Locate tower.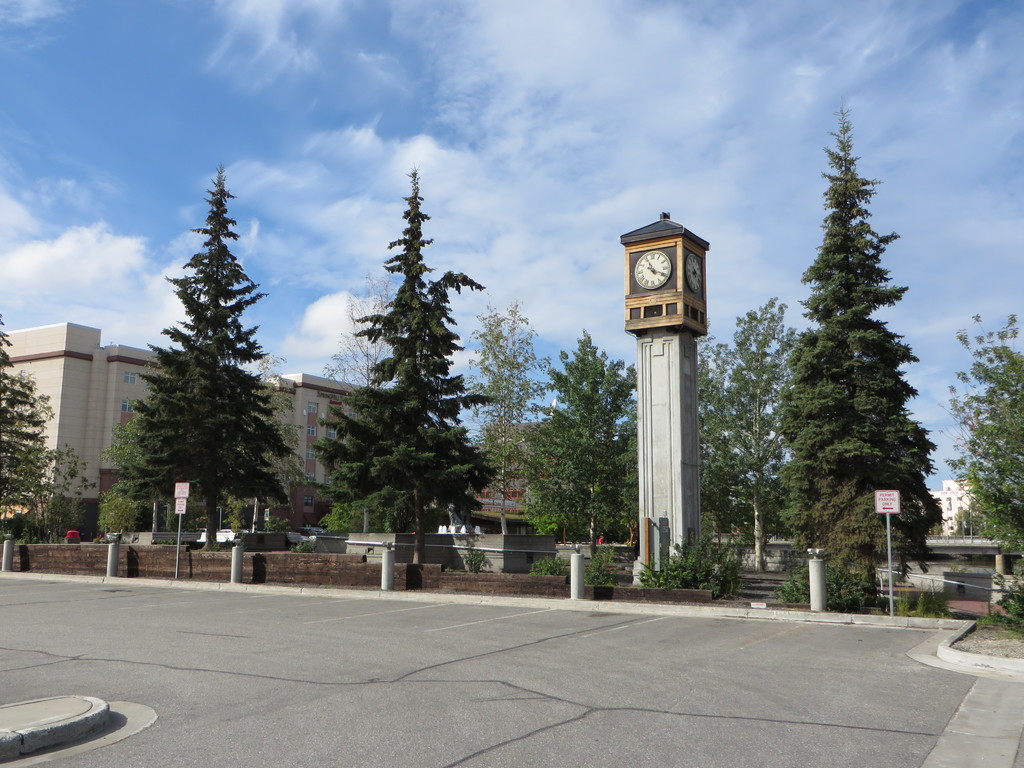
Bounding box: box(614, 221, 703, 569).
